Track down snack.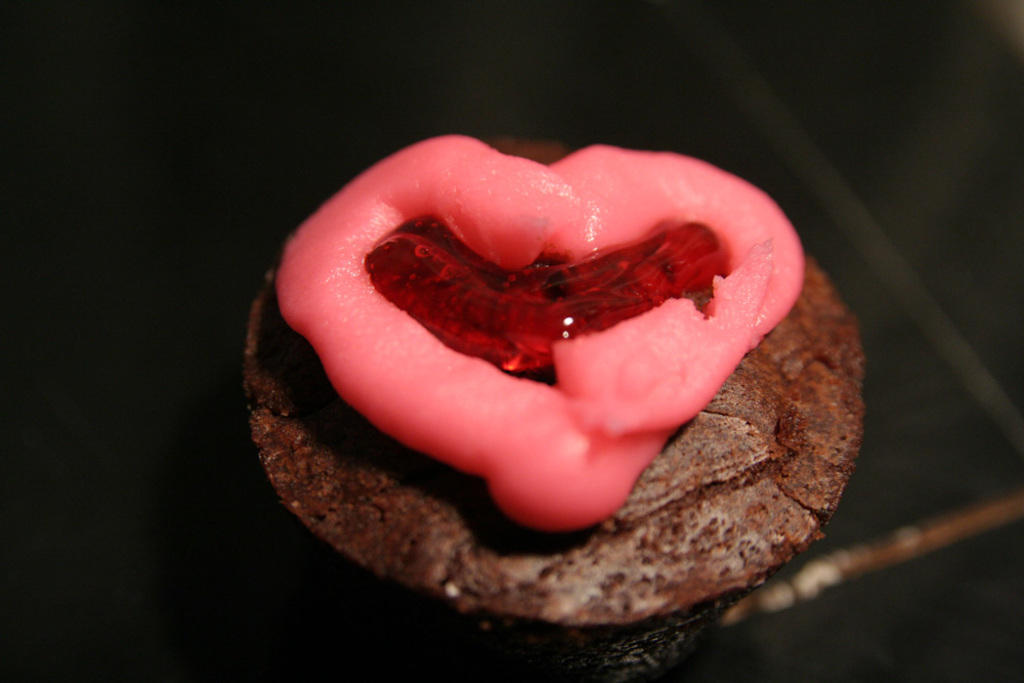
Tracked to box=[217, 109, 835, 600].
